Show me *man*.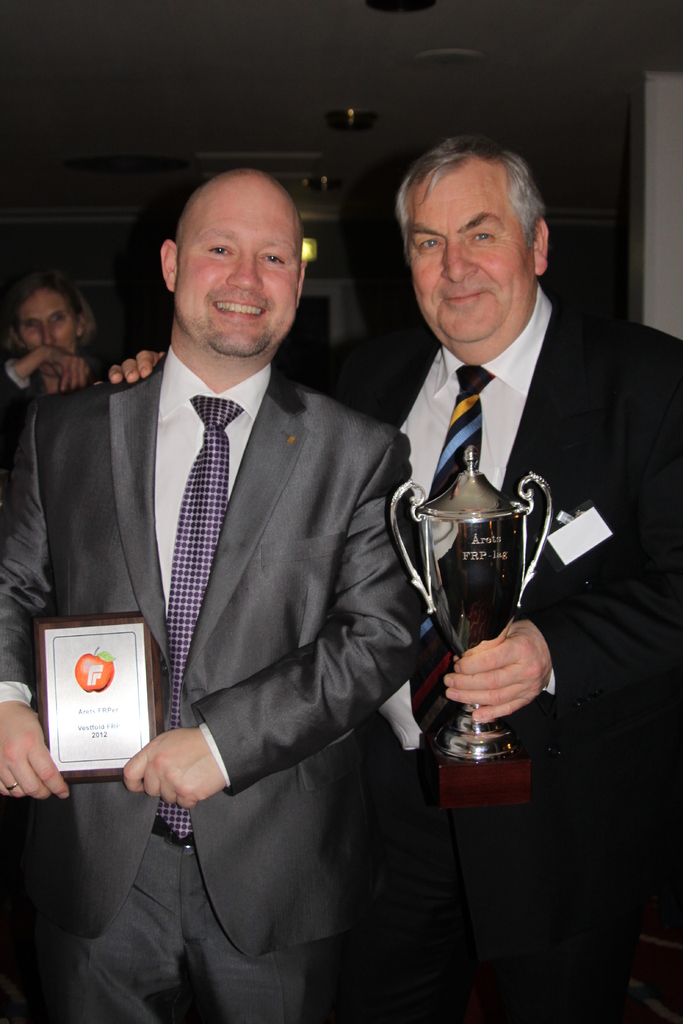
*man* is here: (x1=379, y1=132, x2=682, y2=1023).
